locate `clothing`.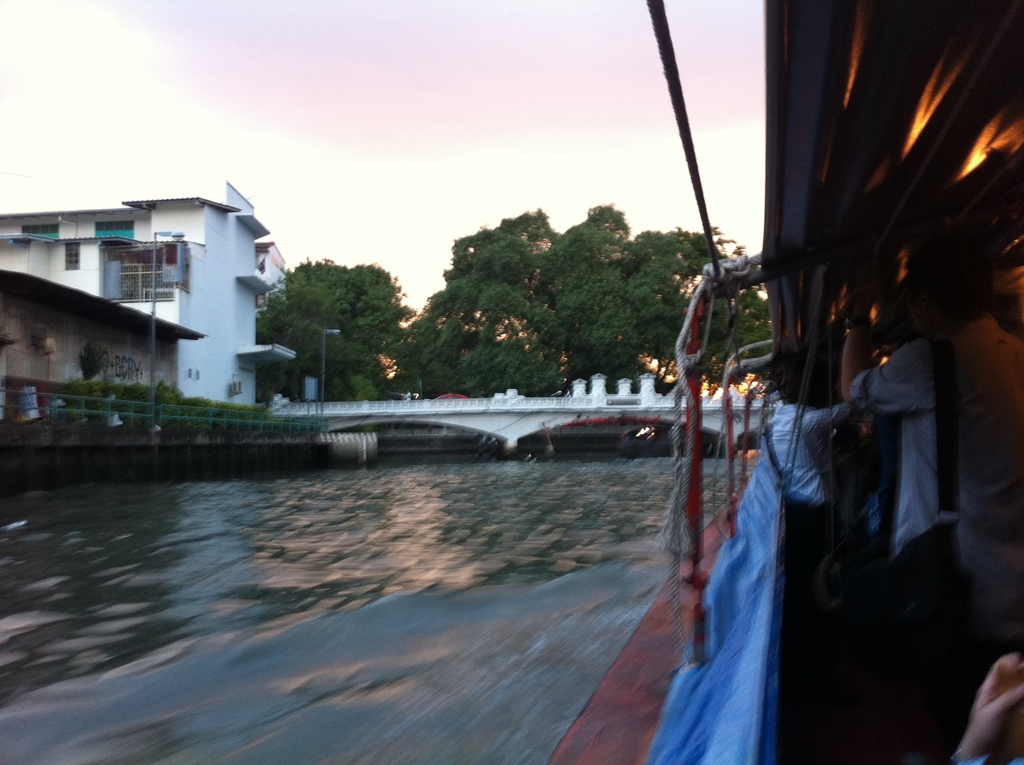
Bounding box: detection(851, 314, 1023, 624).
